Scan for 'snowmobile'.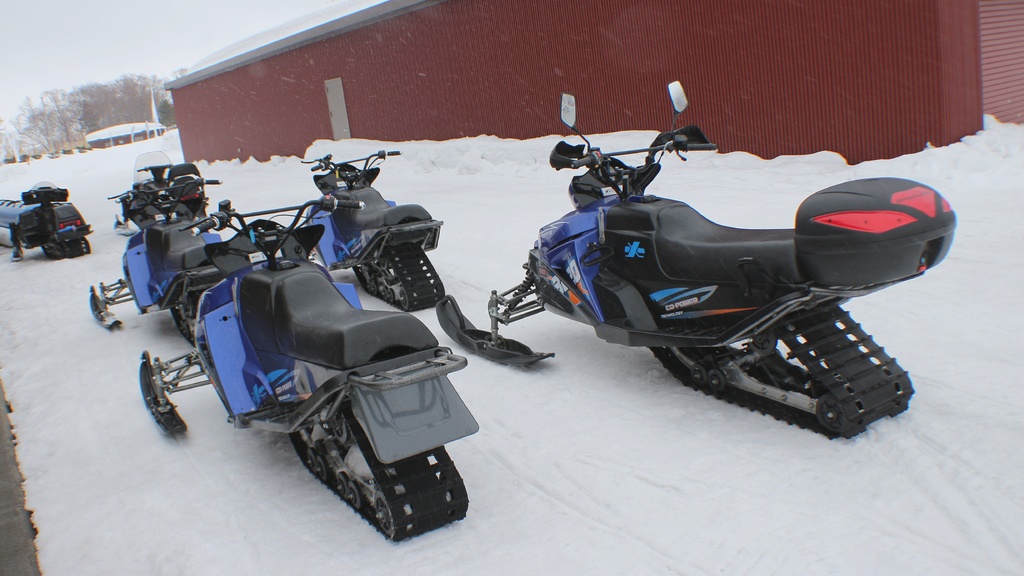
Scan result: box(92, 152, 224, 347).
